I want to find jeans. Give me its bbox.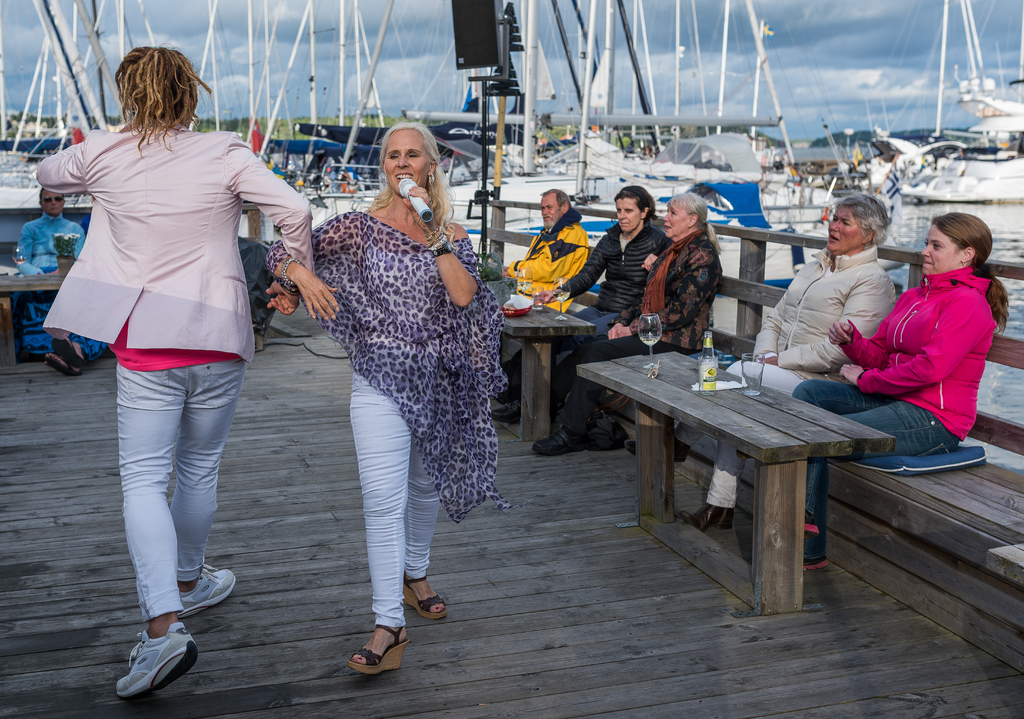
BBox(503, 306, 618, 398).
